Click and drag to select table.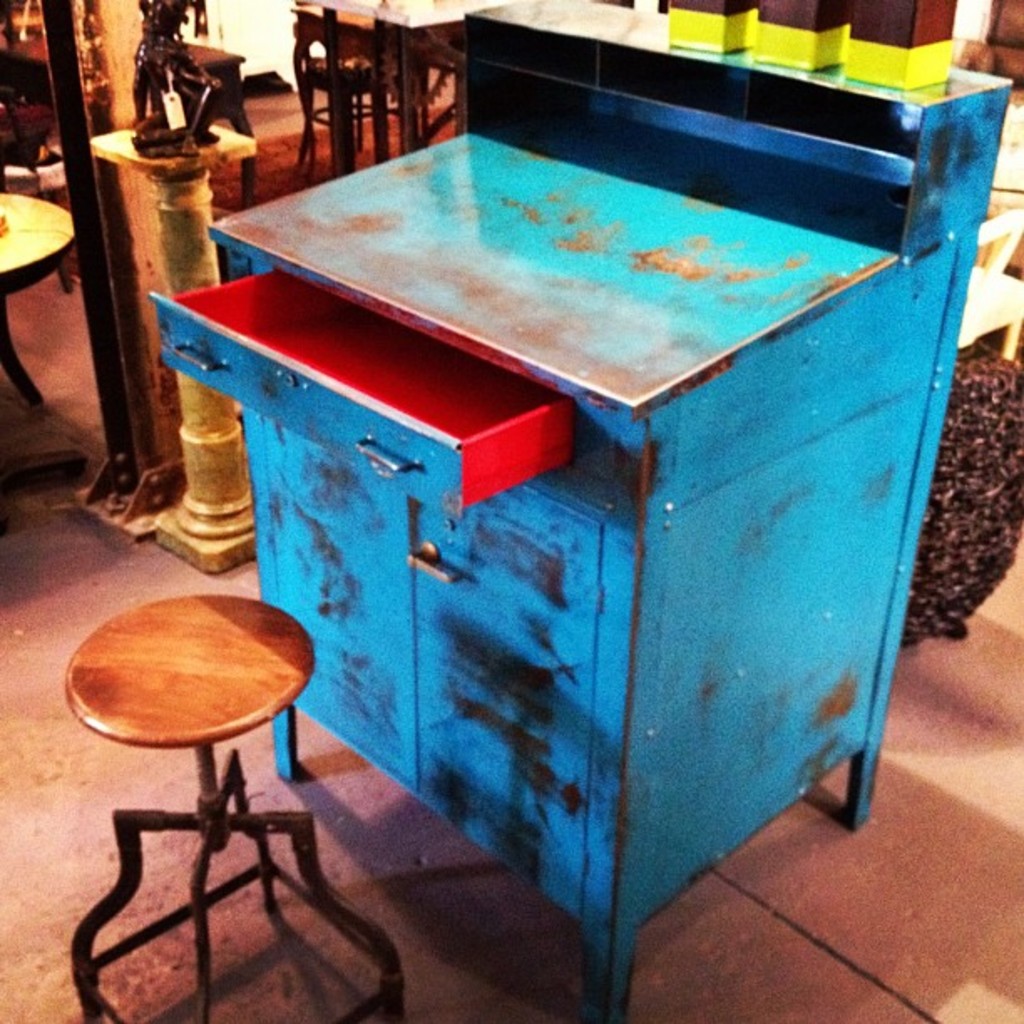
Selection: [0, 184, 79, 405].
